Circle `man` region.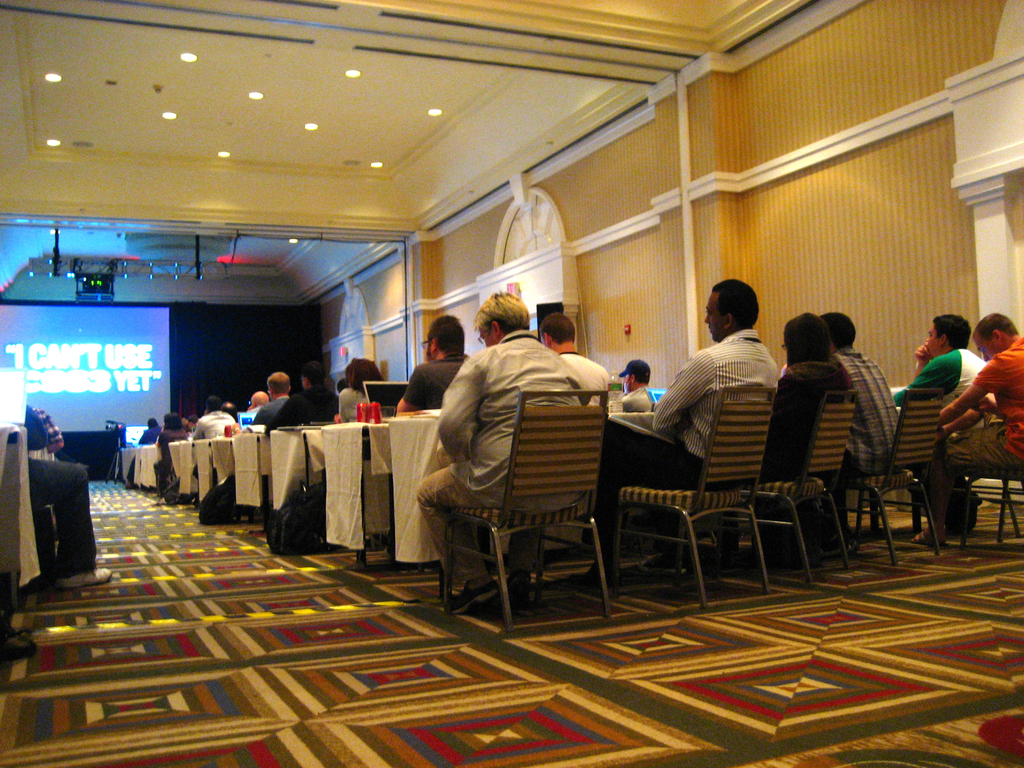
Region: x1=620, y1=356, x2=653, y2=414.
